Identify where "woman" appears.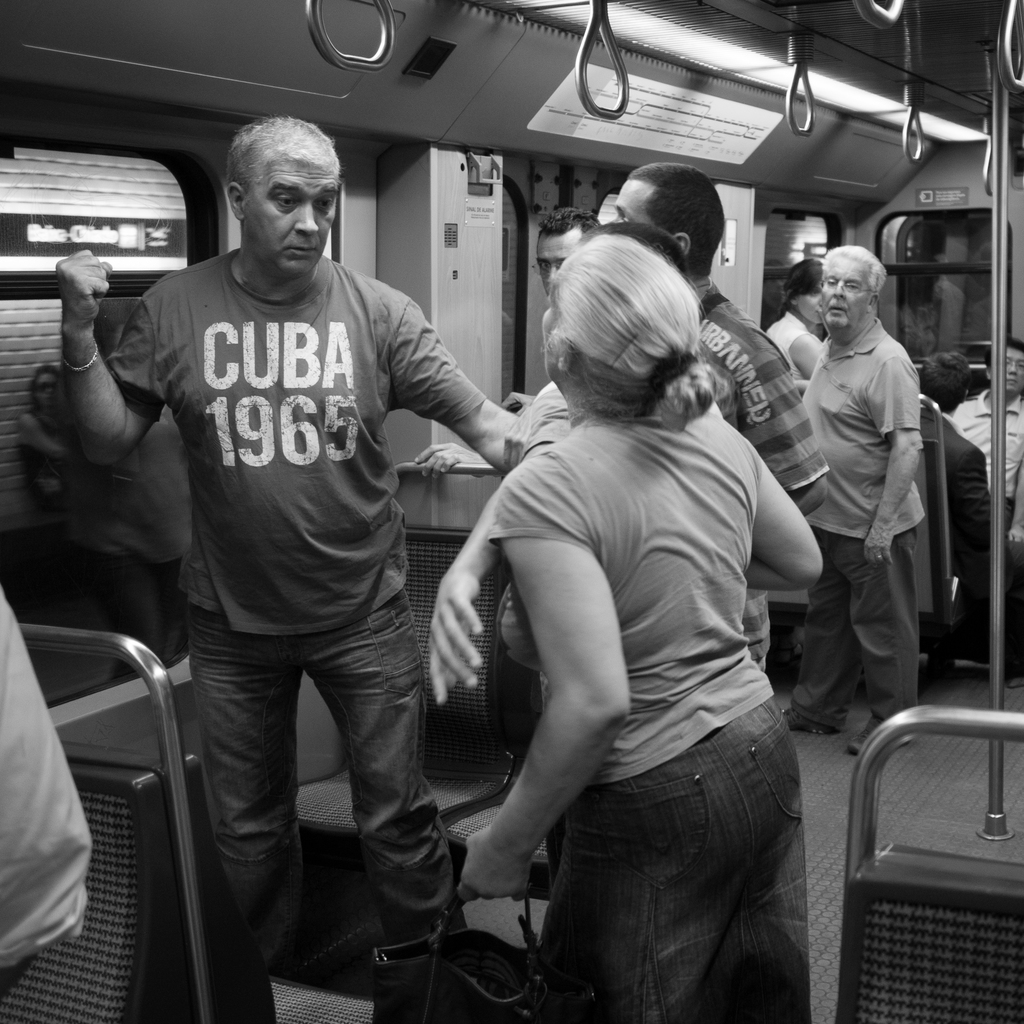
Appears at Rect(767, 259, 826, 380).
